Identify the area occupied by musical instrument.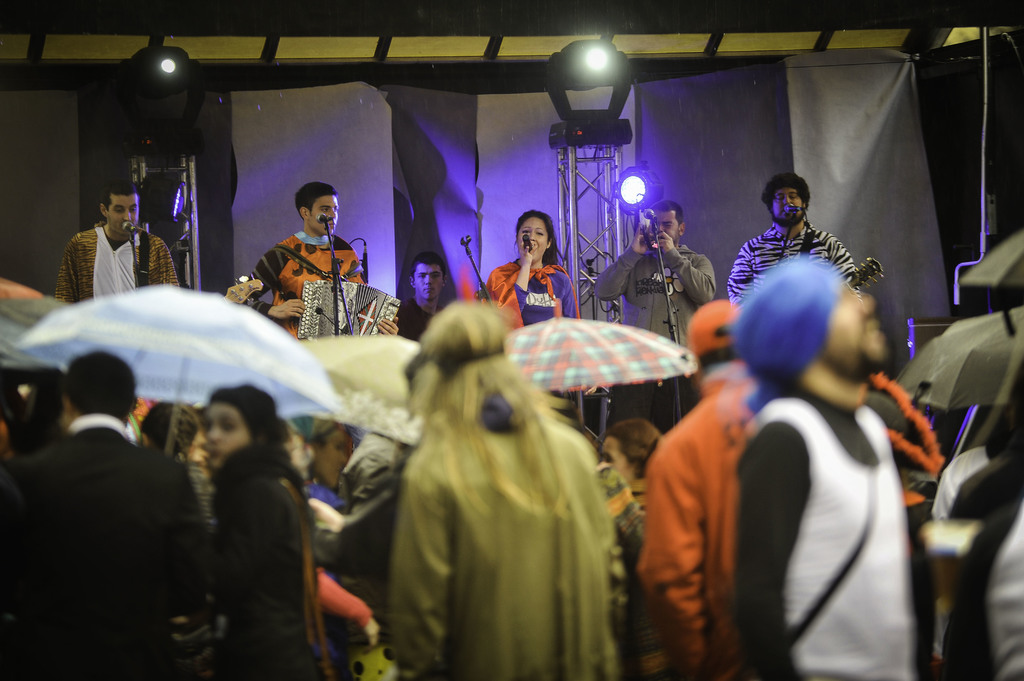
Area: l=218, t=272, r=262, b=310.
